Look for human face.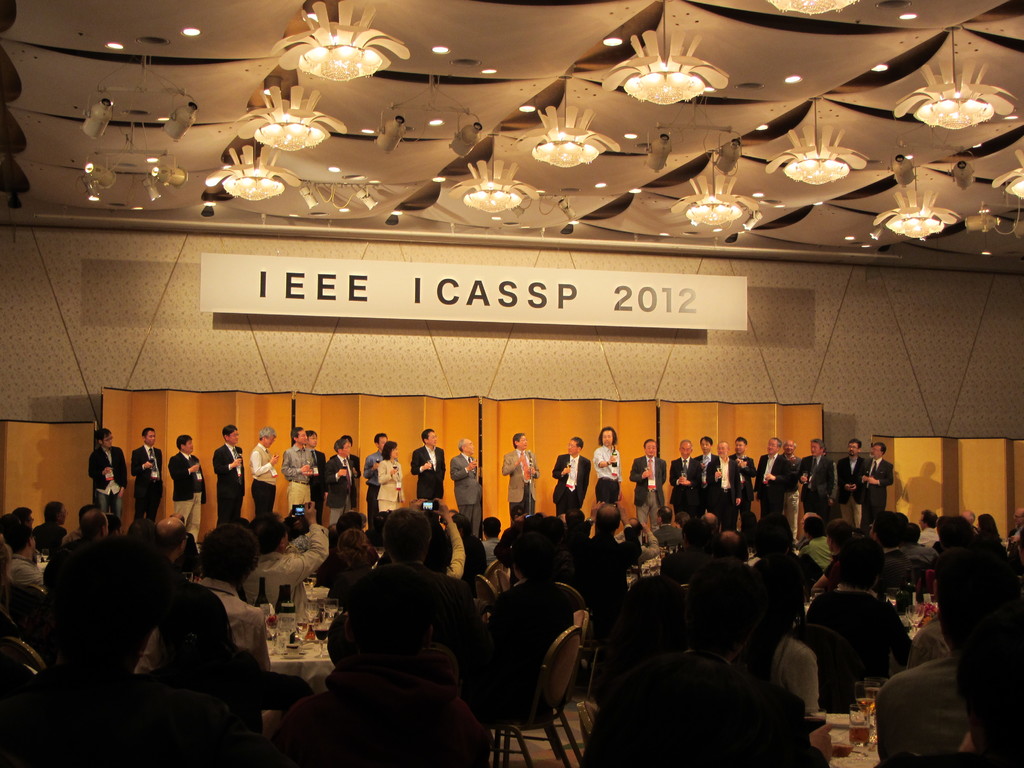
Found: bbox=[374, 435, 388, 451].
